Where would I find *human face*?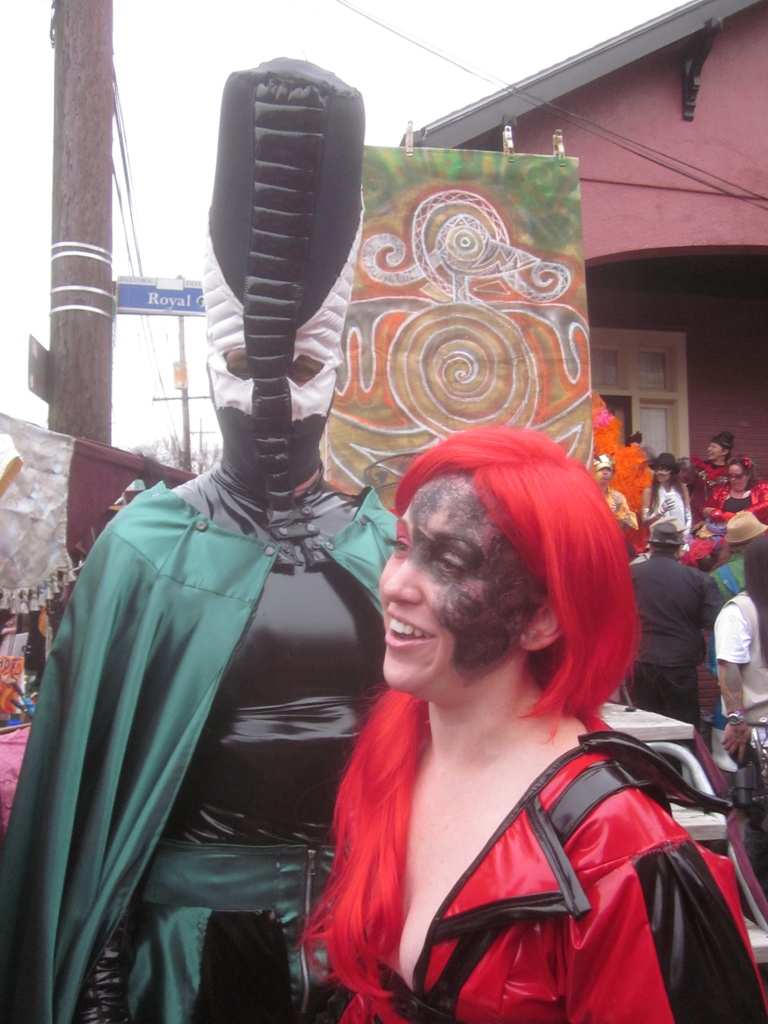
At bbox(706, 443, 723, 460).
